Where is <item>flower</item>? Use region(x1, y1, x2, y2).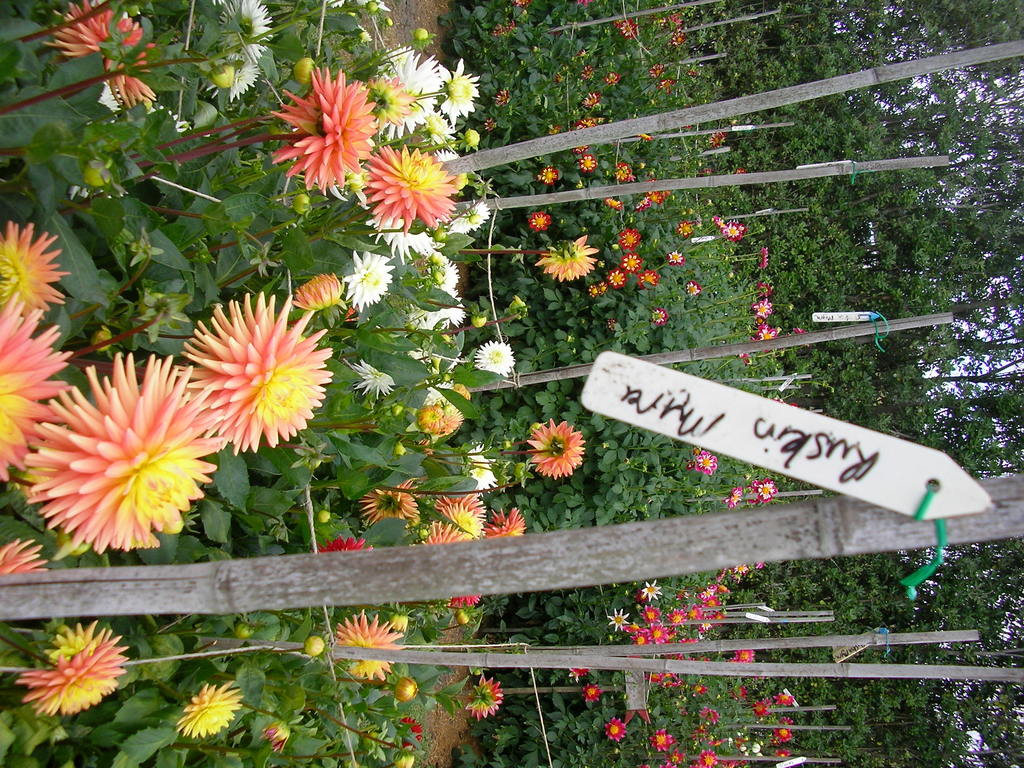
region(664, 250, 684, 266).
